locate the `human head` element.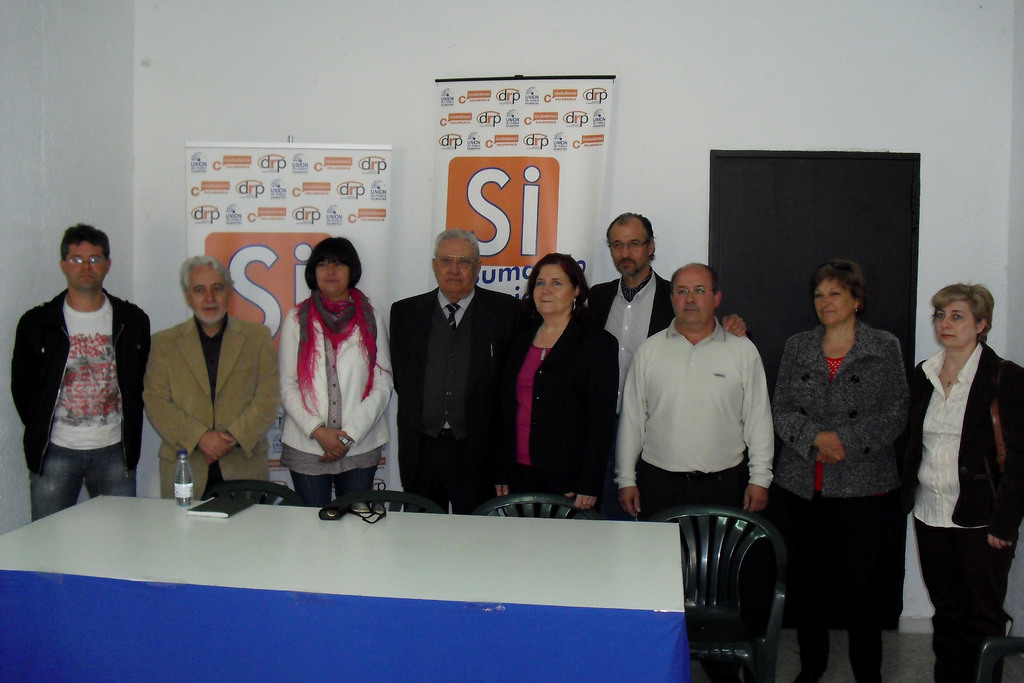
Element bbox: 811,261,868,325.
